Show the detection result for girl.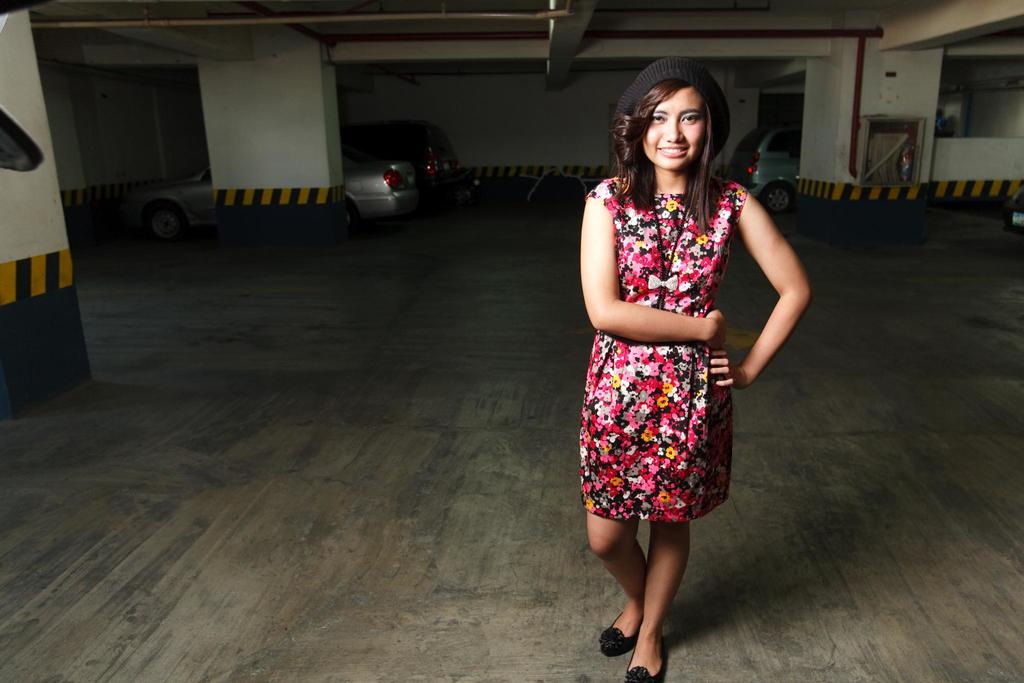
(580,64,812,678).
